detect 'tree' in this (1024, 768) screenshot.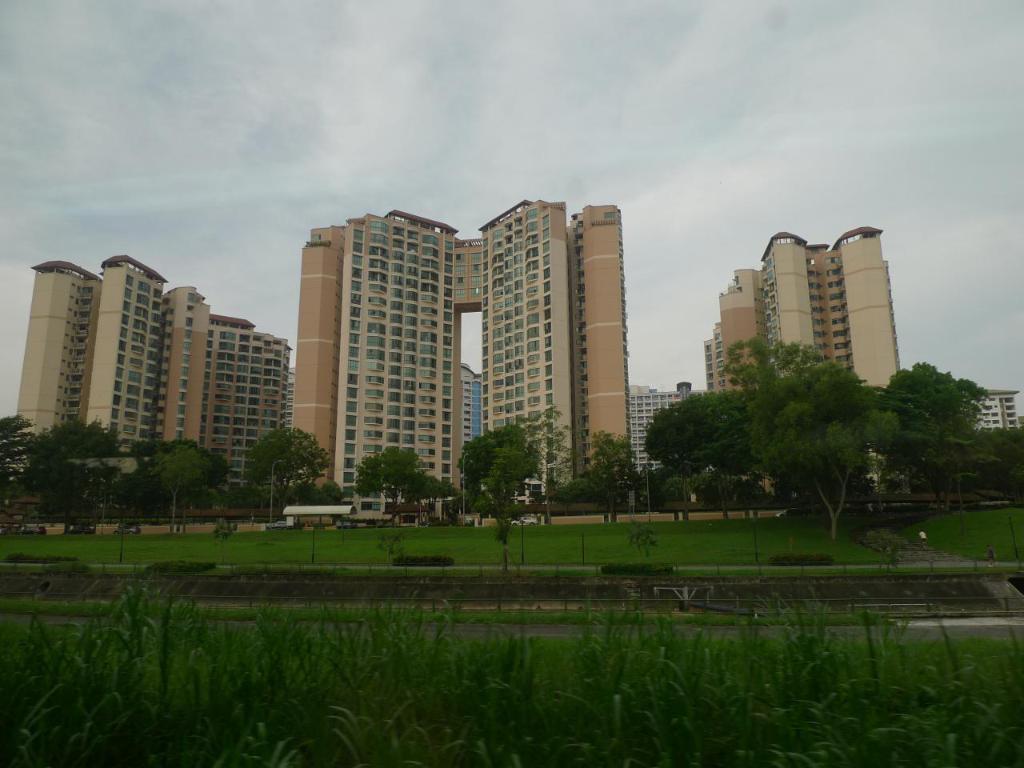
Detection: 458,426,540,520.
